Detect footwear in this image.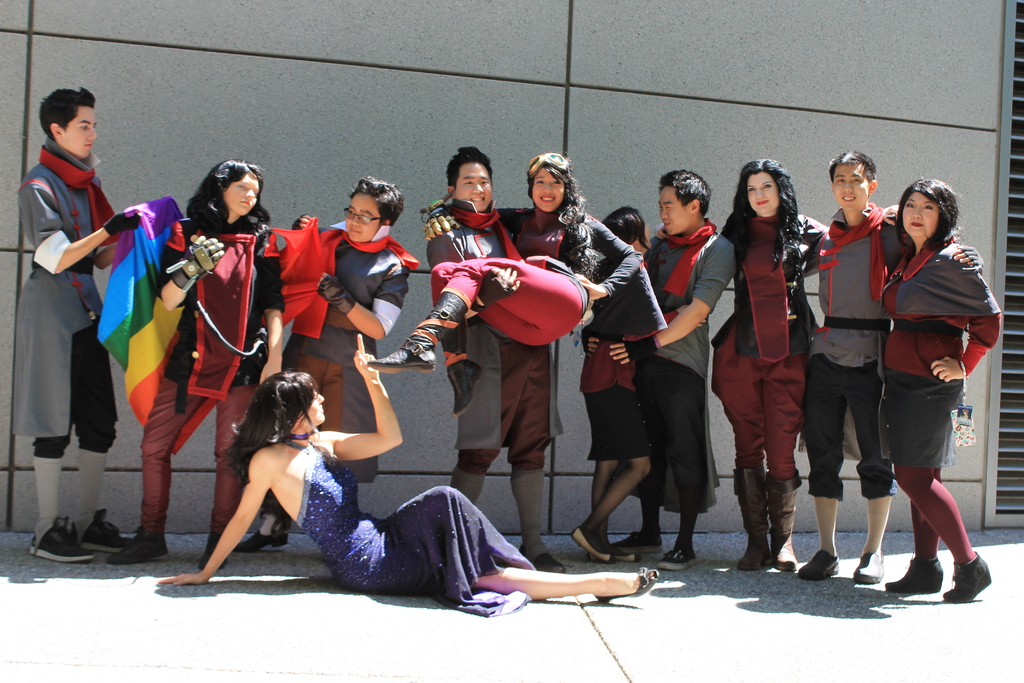
Detection: <box>32,512,111,577</box>.
